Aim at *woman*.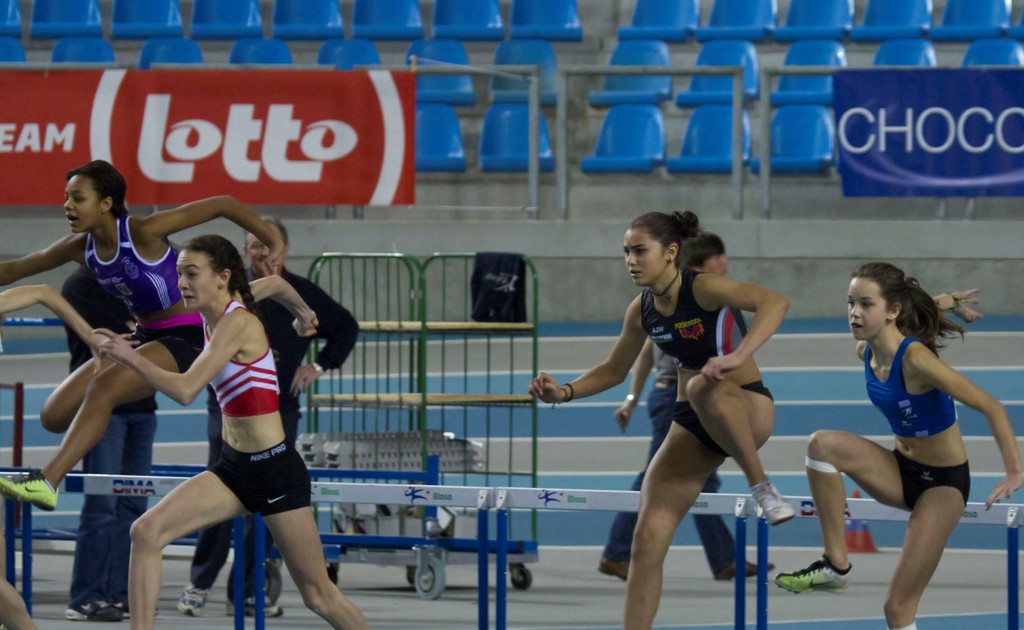
Aimed at 88/238/380/629.
